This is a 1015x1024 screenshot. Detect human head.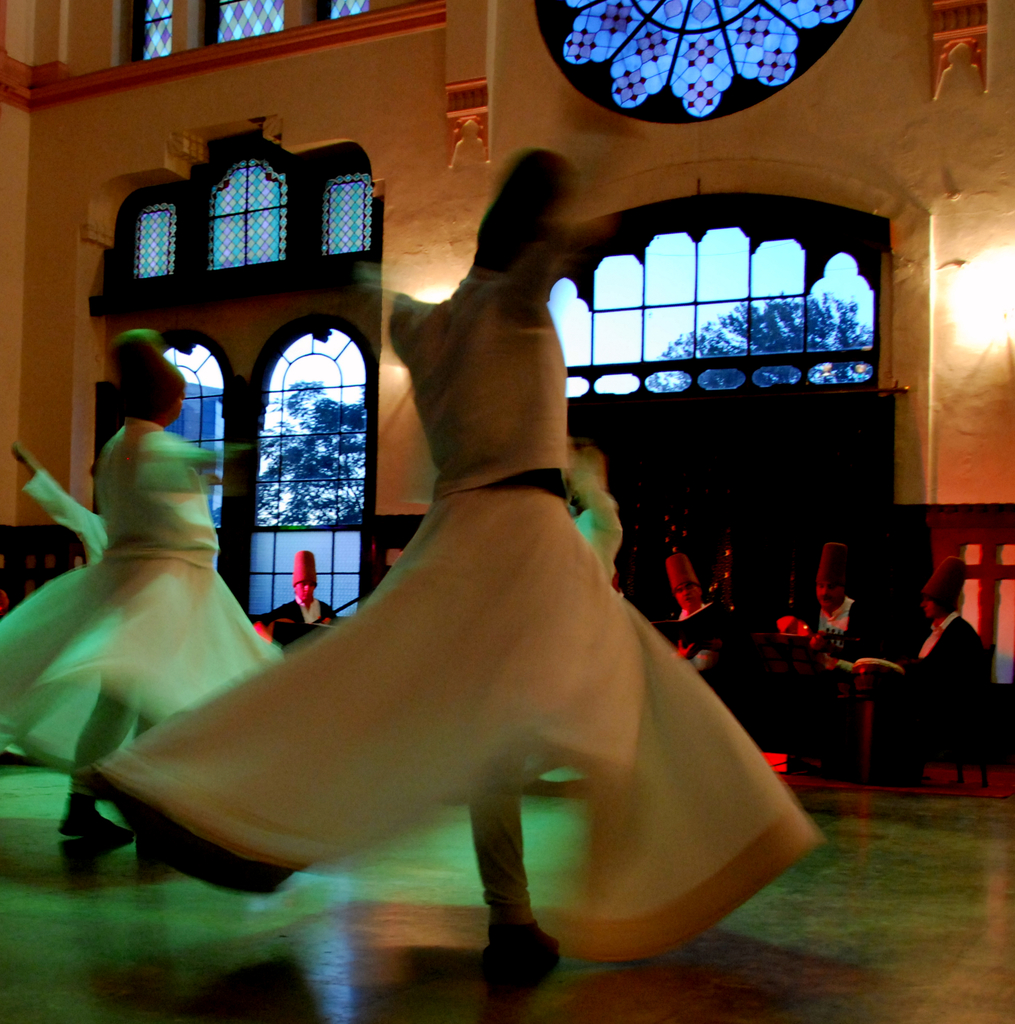
x1=134 y1=365 x2=186 y2=426.
